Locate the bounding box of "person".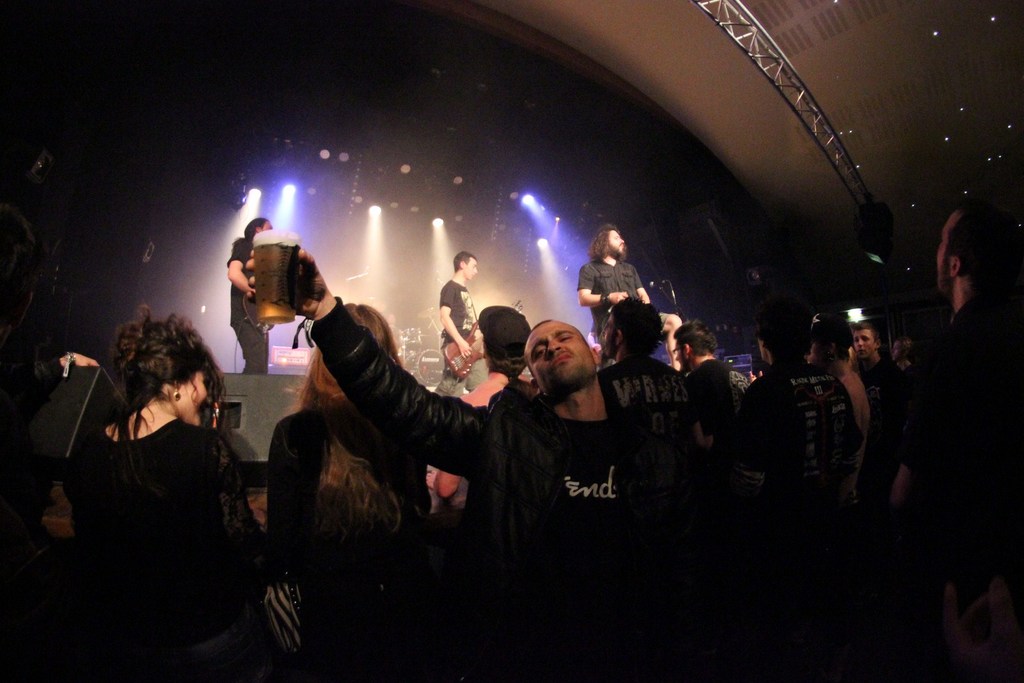
Bounding box: 62:307:281:682.
